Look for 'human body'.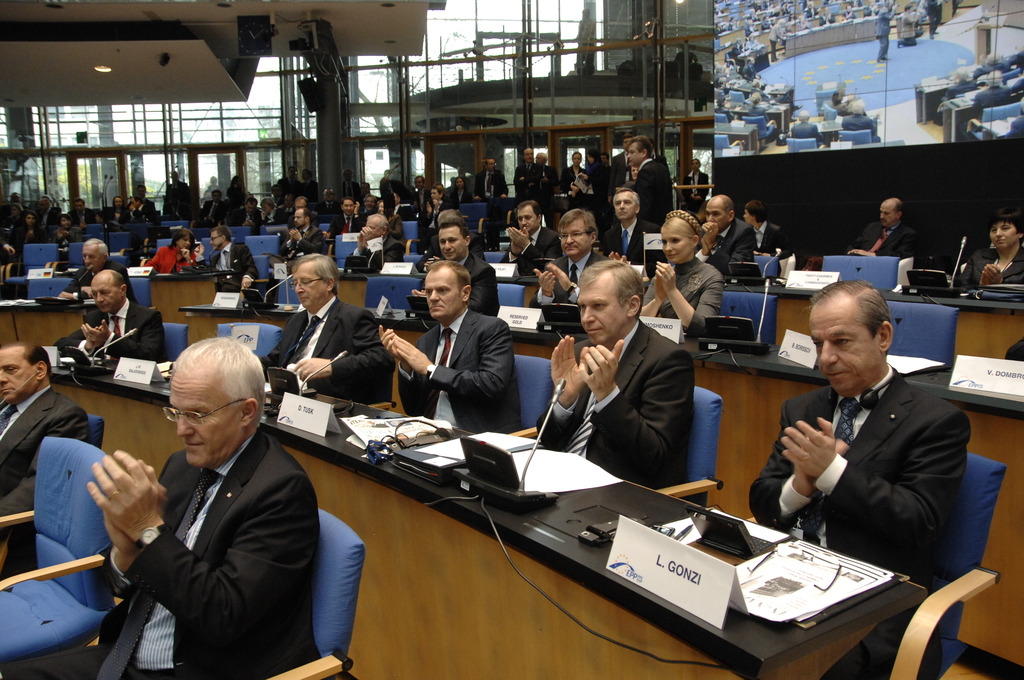
Found: 150/227/193/271.
